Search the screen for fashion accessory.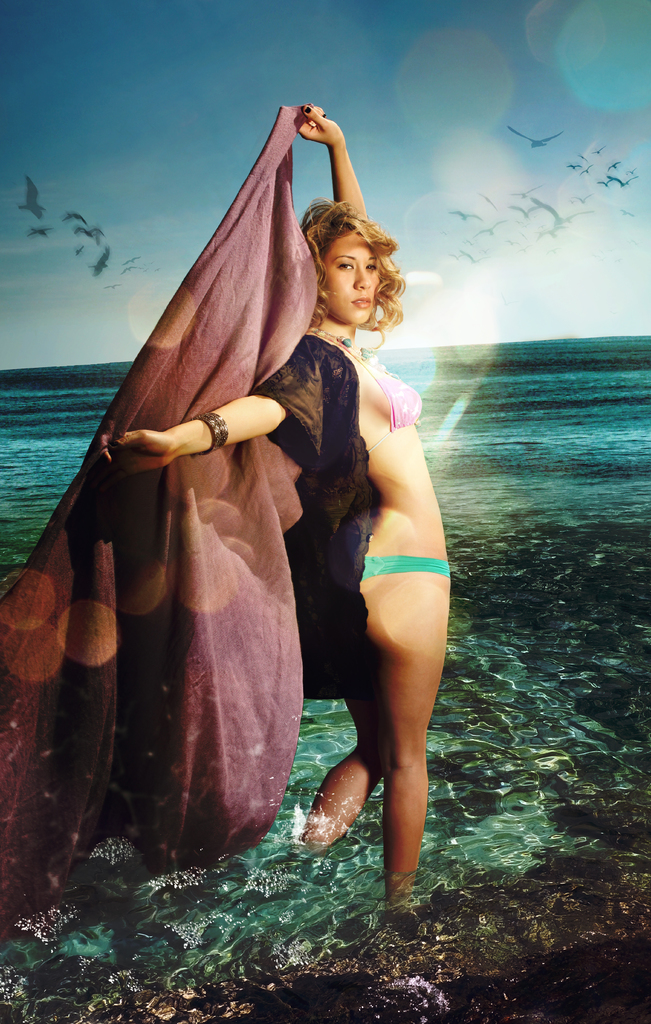
Found at region(322, 113, 329, 122).
